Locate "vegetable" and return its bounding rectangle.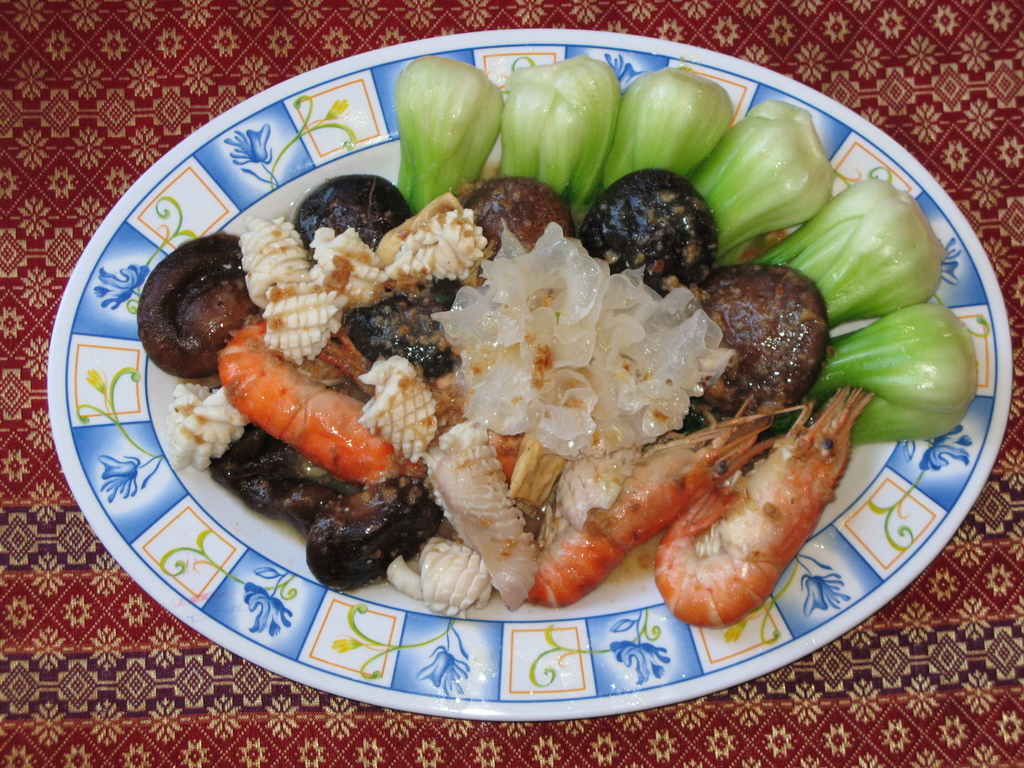
(left=684, top=99, right=835, bottom=256).
